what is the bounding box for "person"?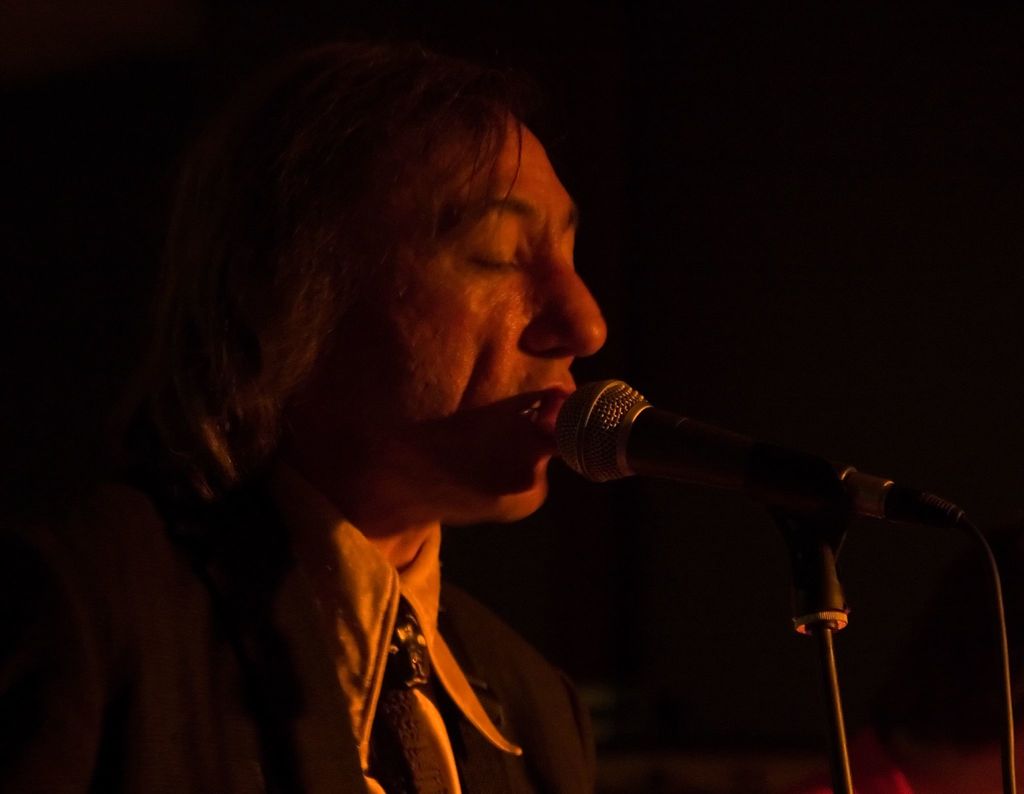
bbox=[52, 91, 612, 793].
